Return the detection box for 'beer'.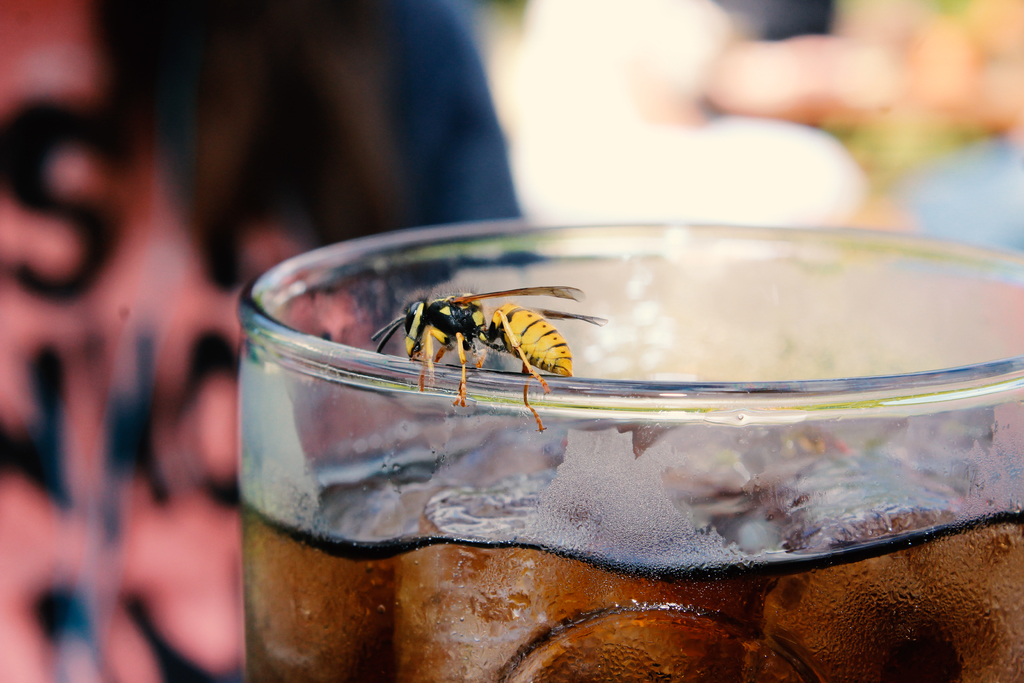
[245, 407, 1023, 682].
